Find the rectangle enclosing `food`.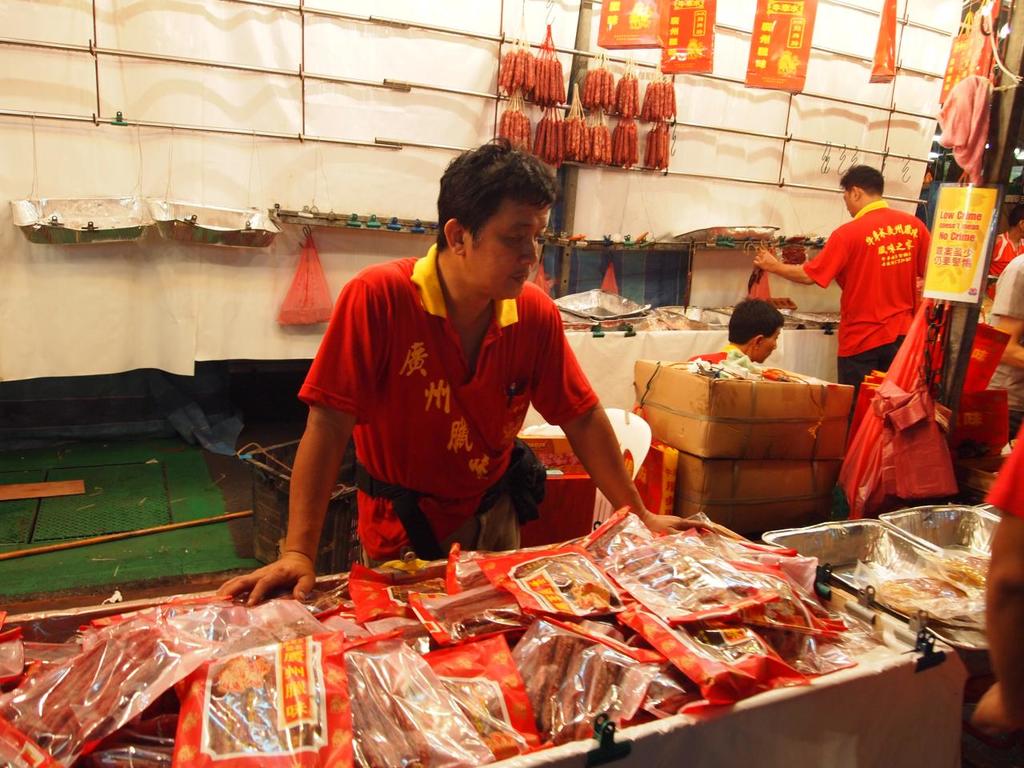
(581,69,615,112).
